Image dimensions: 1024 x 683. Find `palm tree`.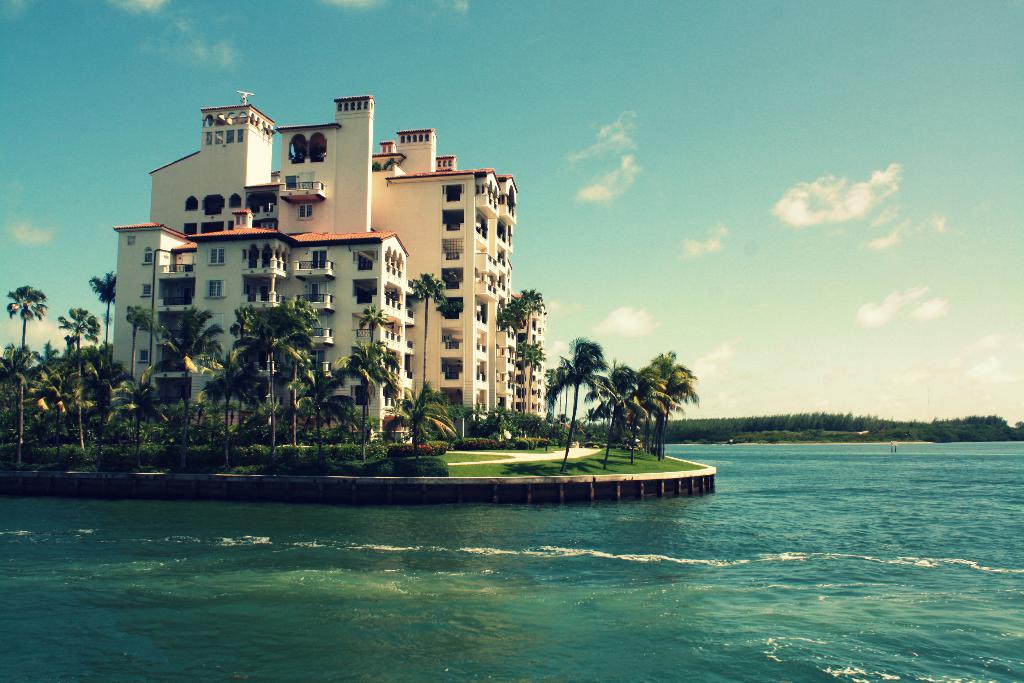
bbox=[513, 333, 547, 429].
